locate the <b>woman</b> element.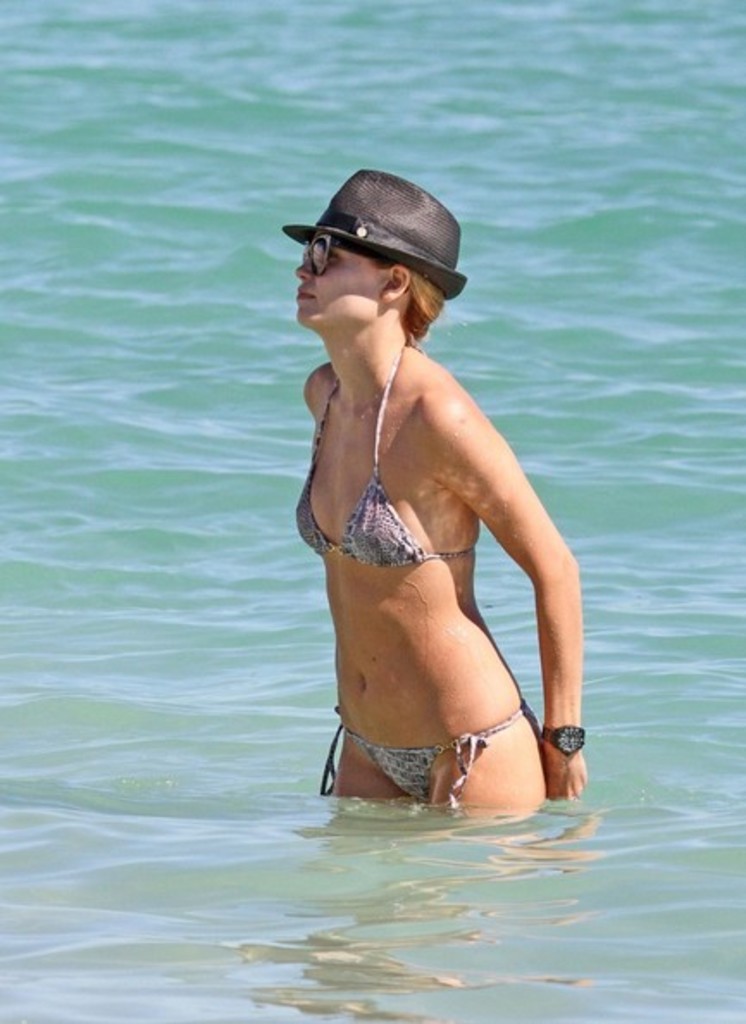
Element bbox: pyautogui.locateOnScreen(262, 172, 598, 876).
